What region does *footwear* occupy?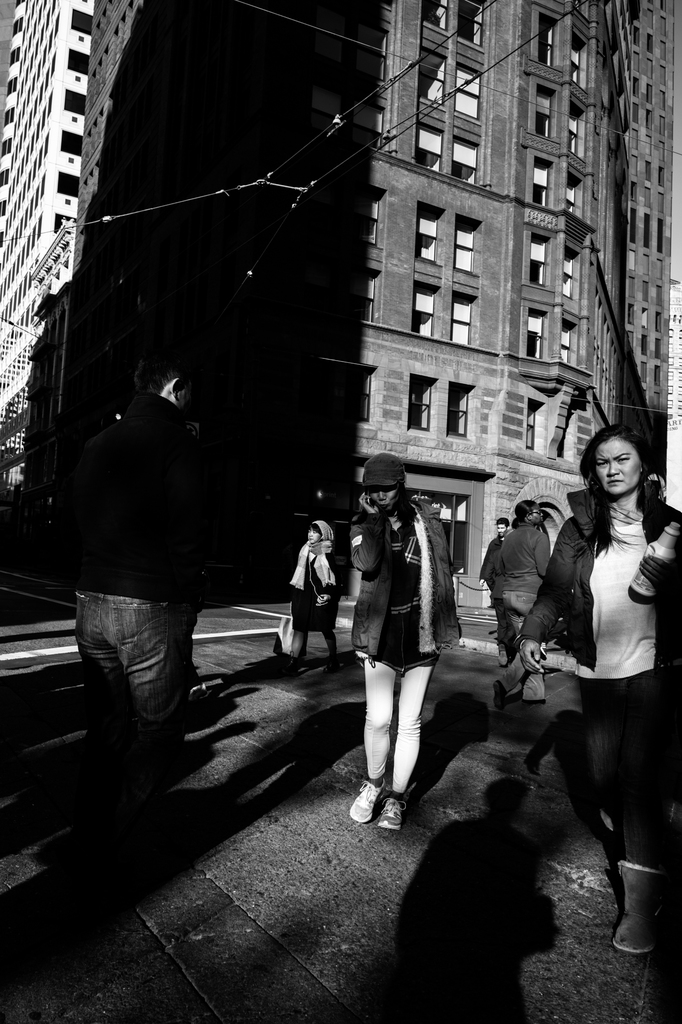
Rect(492, 675, 508, 720).
